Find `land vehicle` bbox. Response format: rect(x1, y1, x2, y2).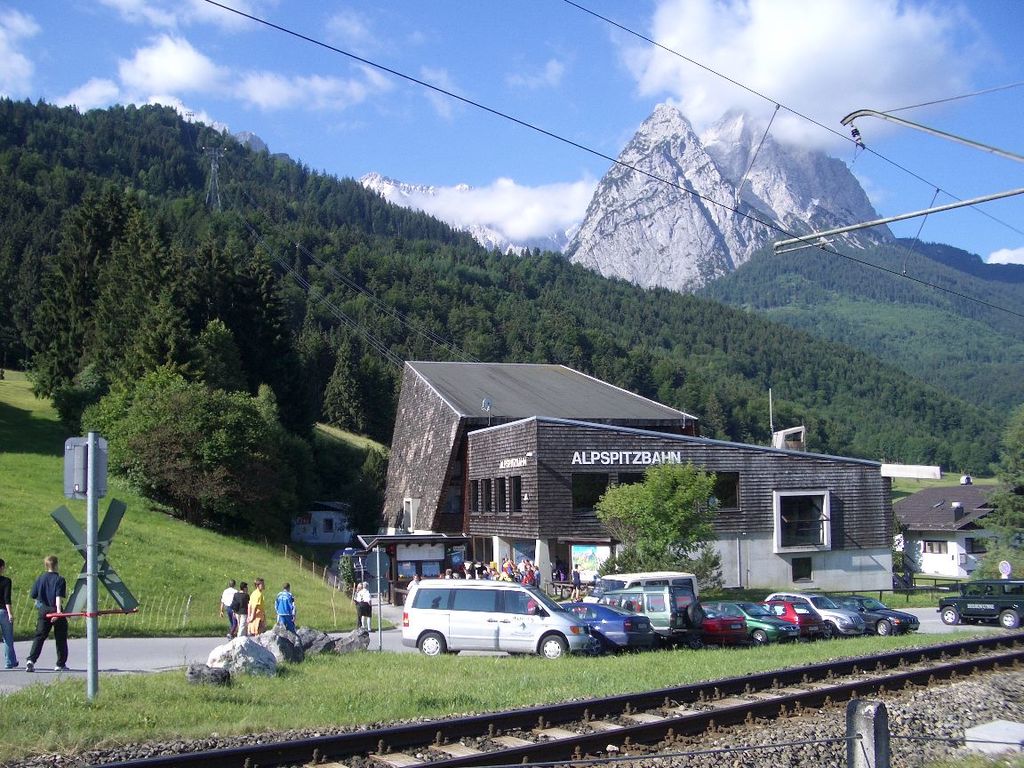
rect(844, 590, 906, 632).
